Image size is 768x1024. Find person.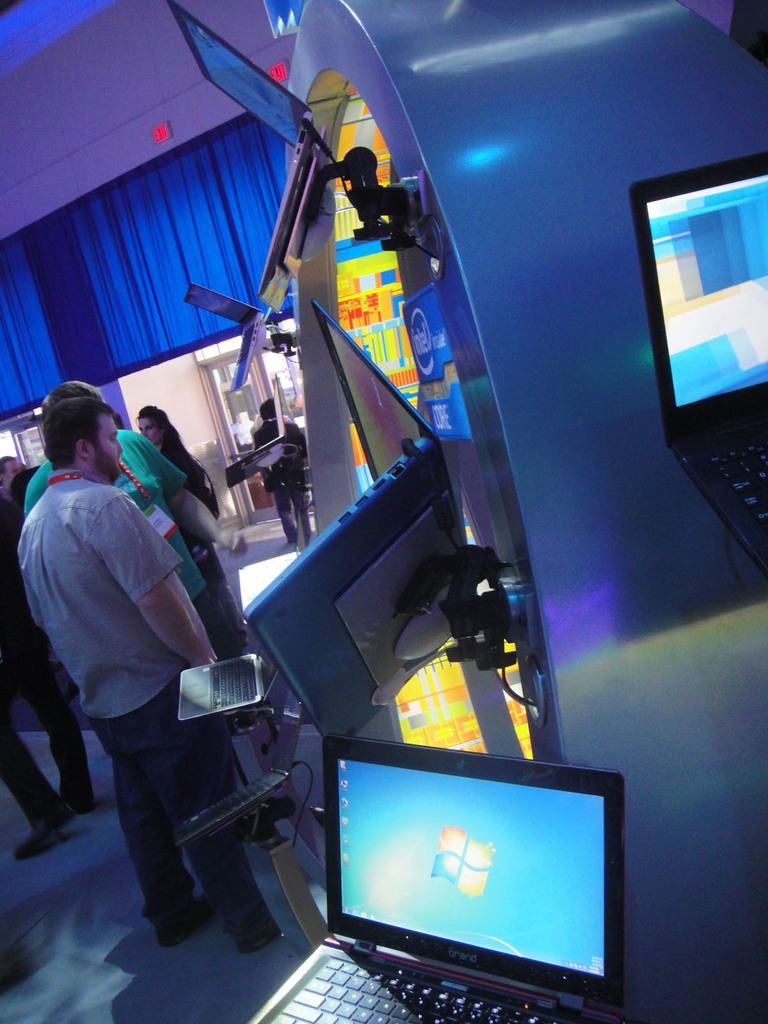
locate(0, 452, 24, 482).
